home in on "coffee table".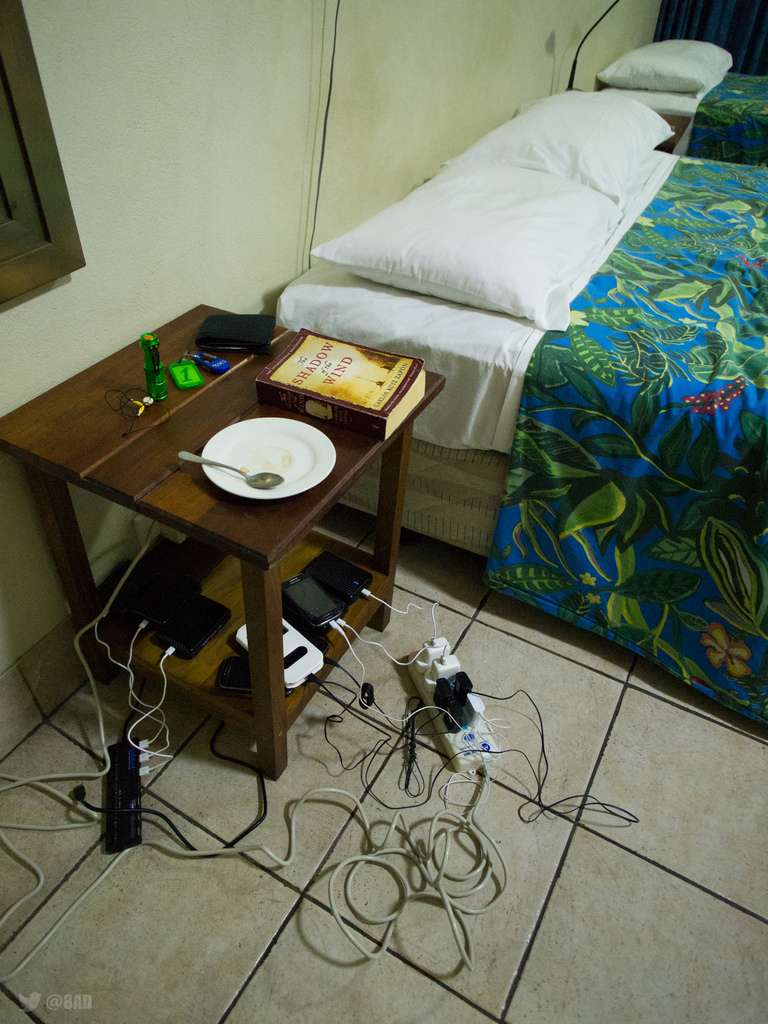
Homed in at 47/314/425/802.
